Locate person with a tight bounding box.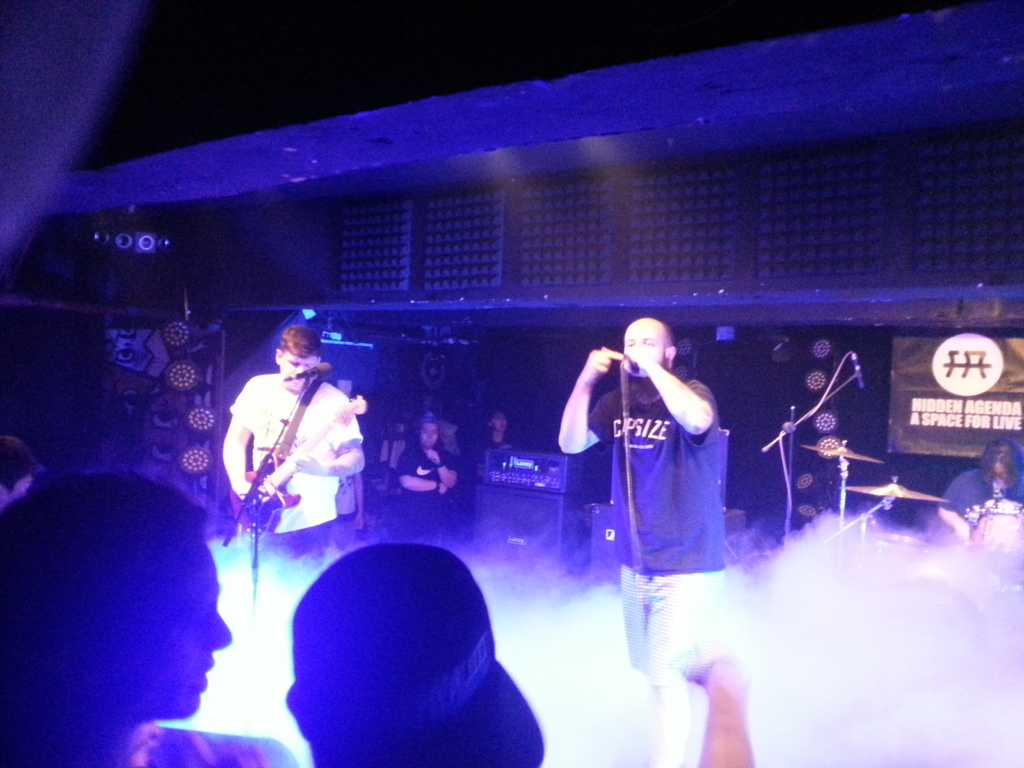
(938, 443, 1023, 541).
